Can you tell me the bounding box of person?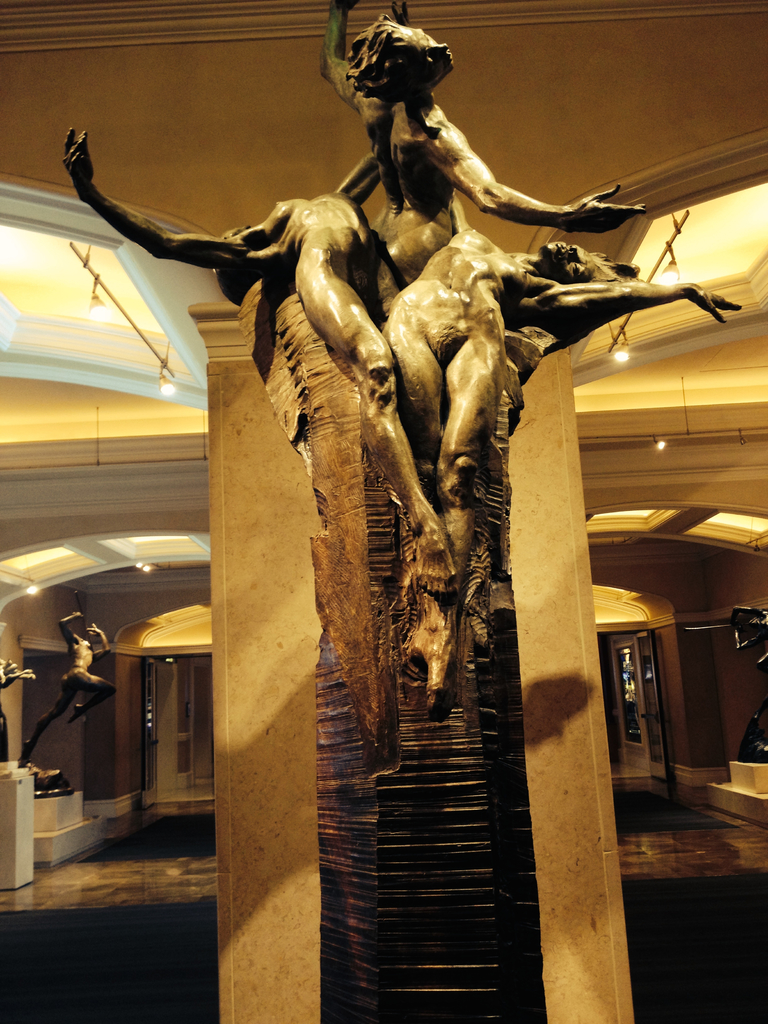
20,612,118,769.
